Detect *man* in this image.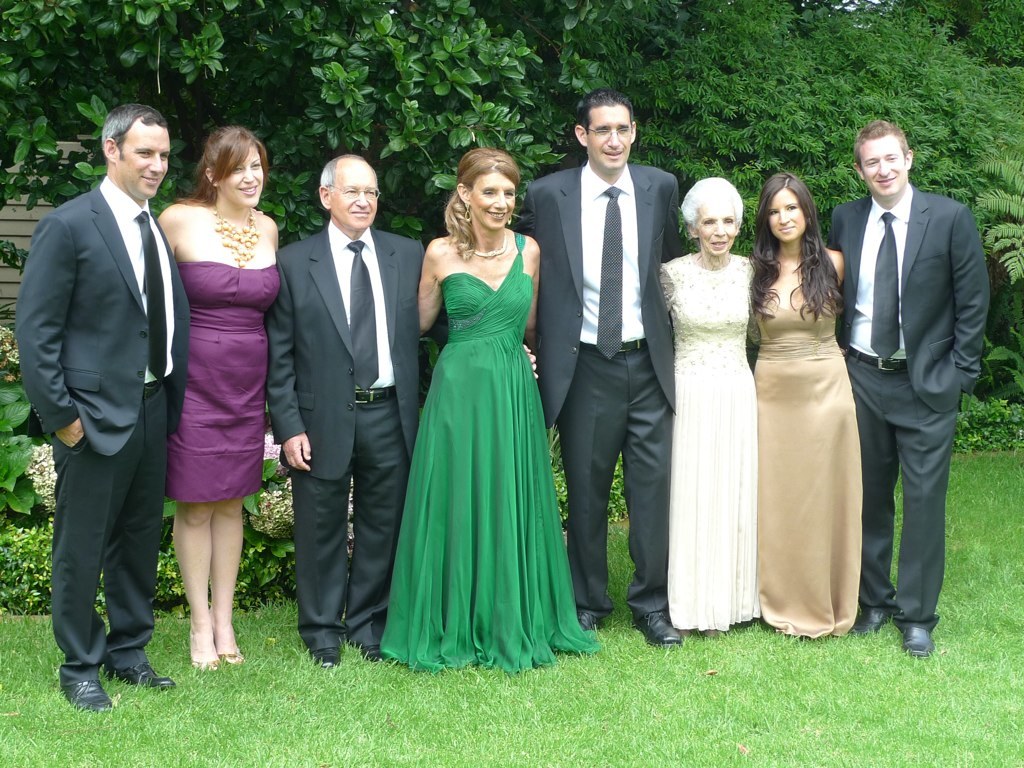
Detection: [x1=262, y1=158, x2=423, y2=668].
